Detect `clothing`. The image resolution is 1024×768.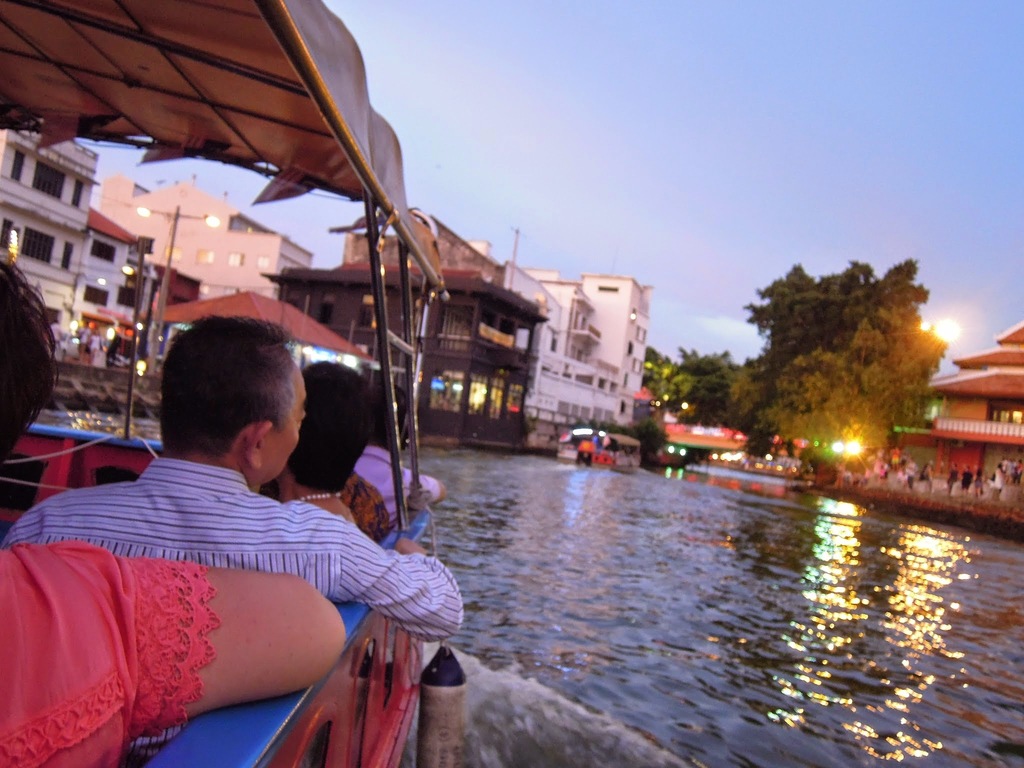
crop(7, 454, 462, 641).
